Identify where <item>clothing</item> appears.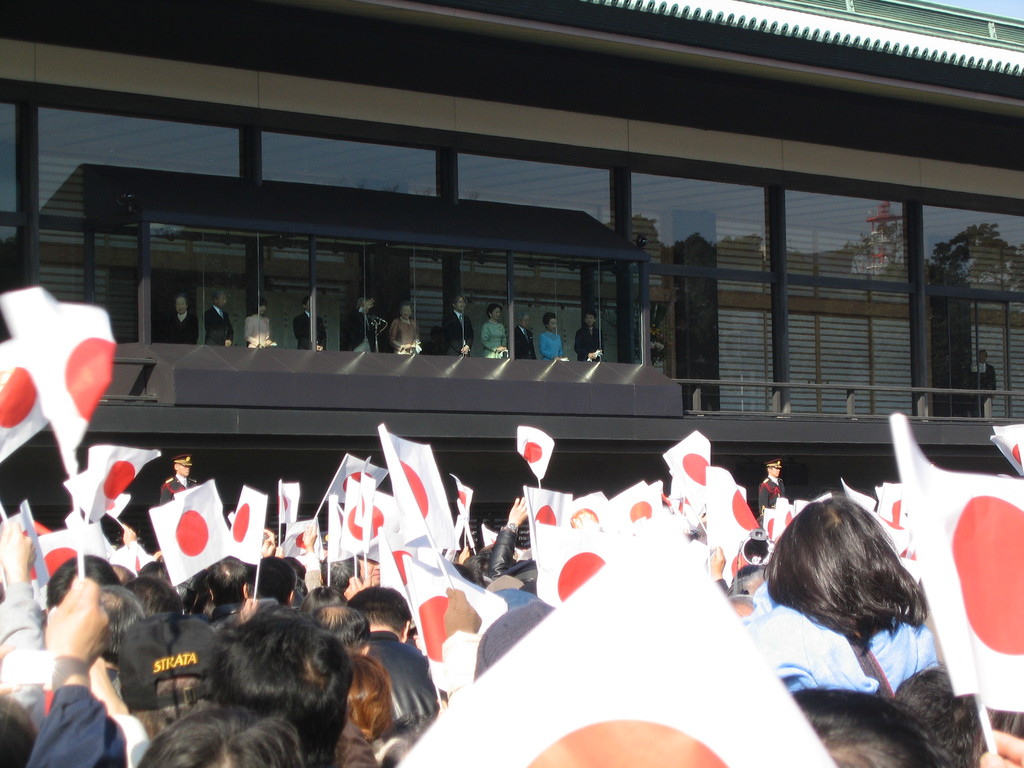
Appears at crop(578, 324, 605, 362).
